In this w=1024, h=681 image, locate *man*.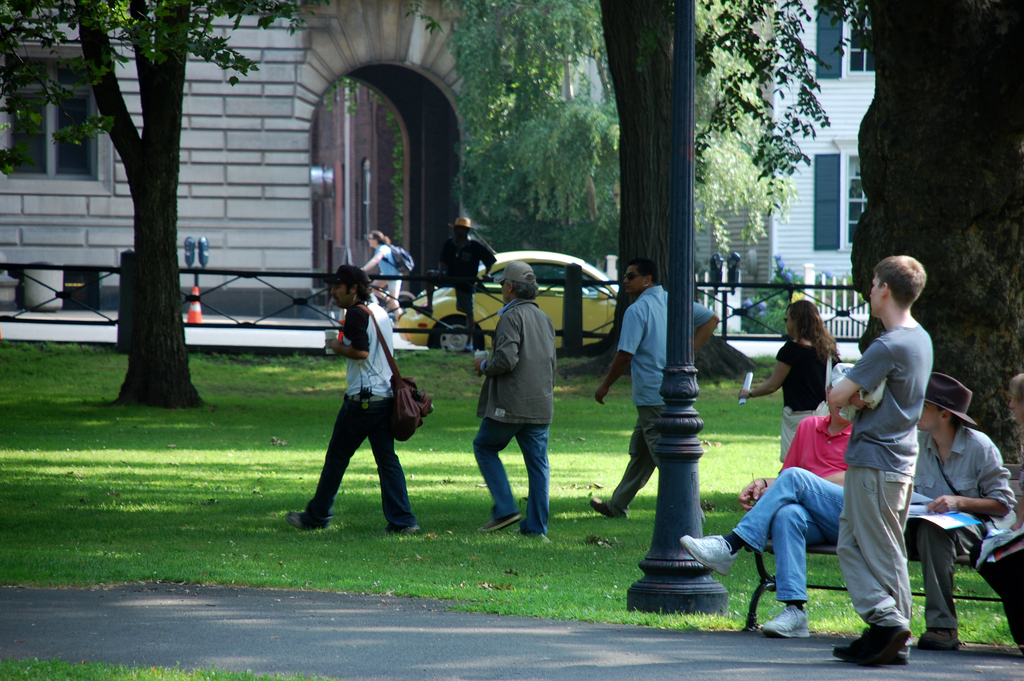
Bounding box: bbox=(587, 256, 724, 519).
